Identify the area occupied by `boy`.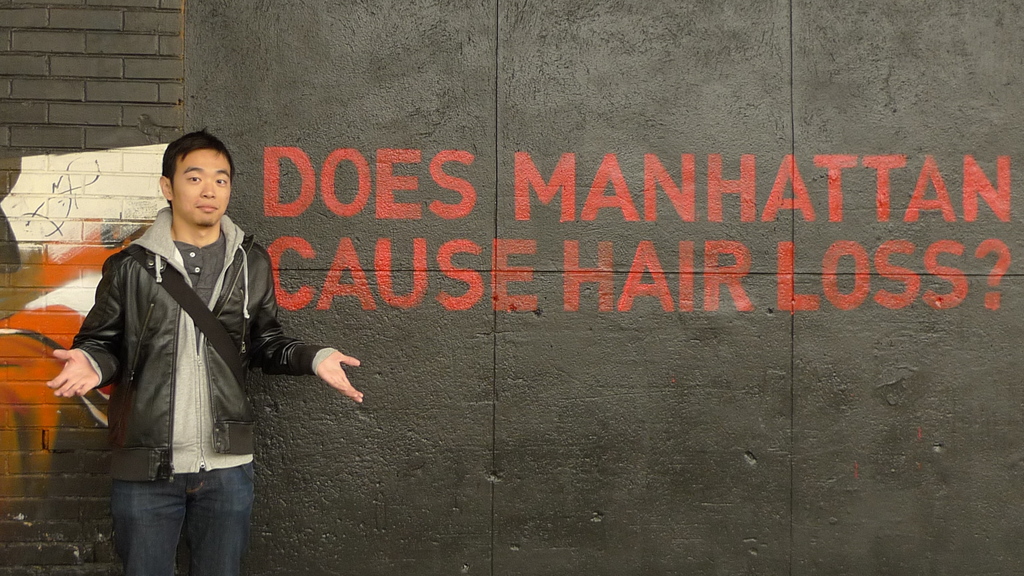
Area: rect(47, 125, 279, 575).
